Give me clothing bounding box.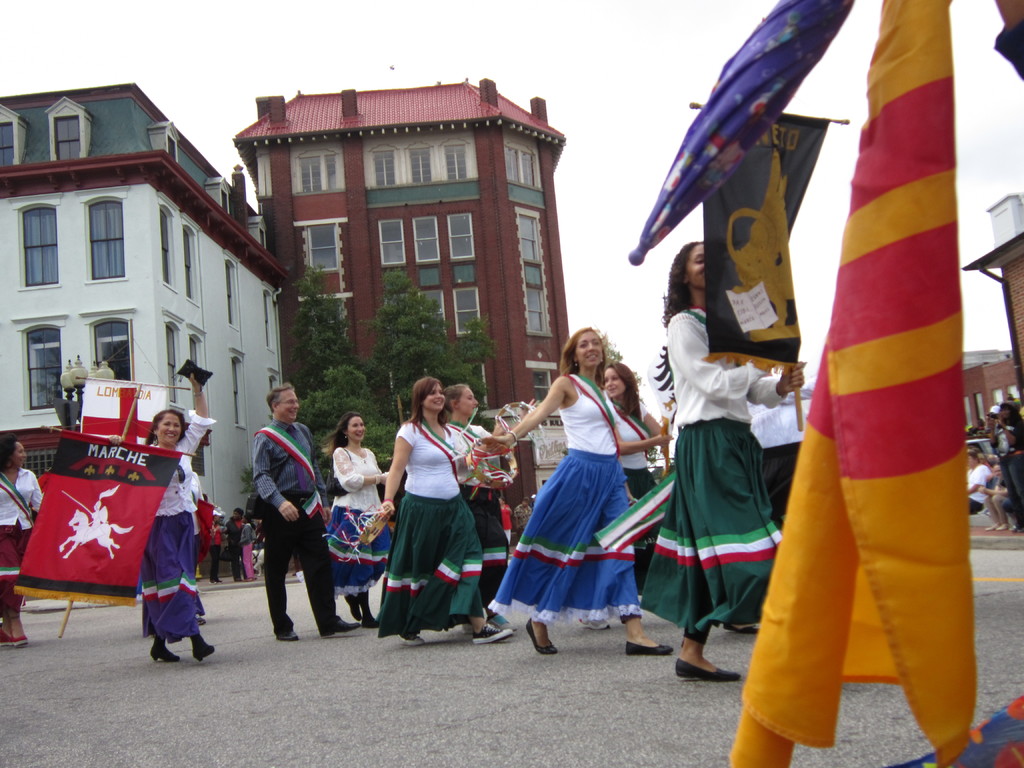
select_region(324, 447, 396, 585).
